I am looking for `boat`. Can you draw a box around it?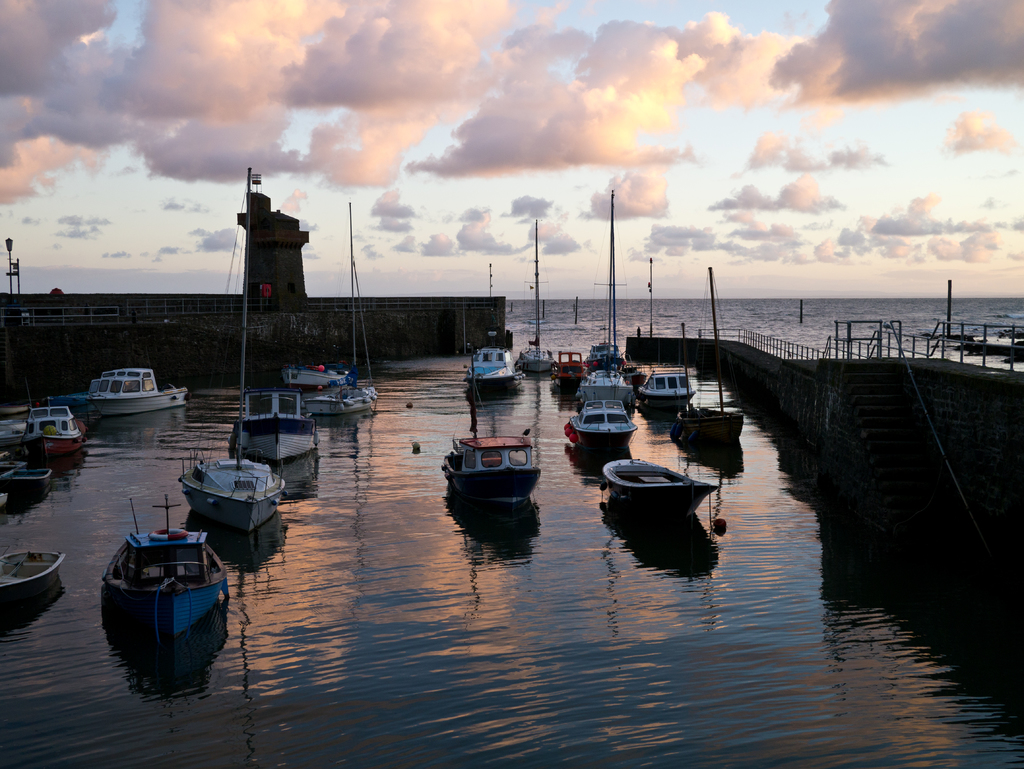
Sure, the bounding box is rect(95, 496, 224, 680).
